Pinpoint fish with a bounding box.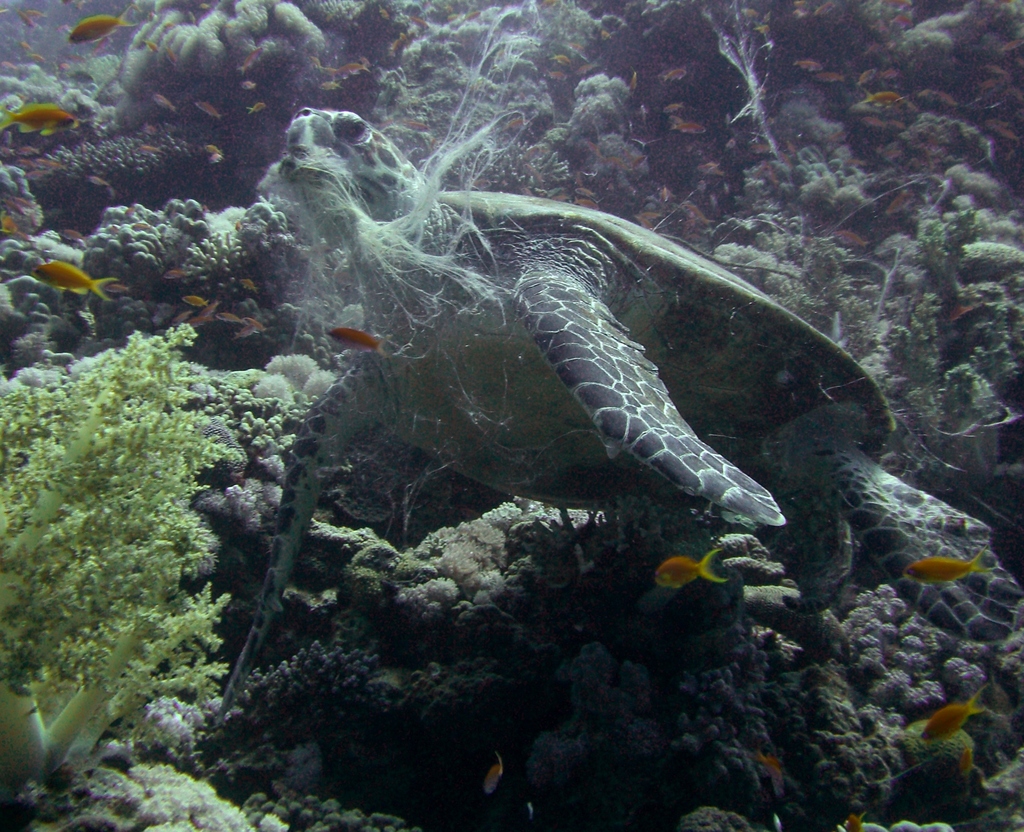
left=839, top=814, right=865, bottom=831.
